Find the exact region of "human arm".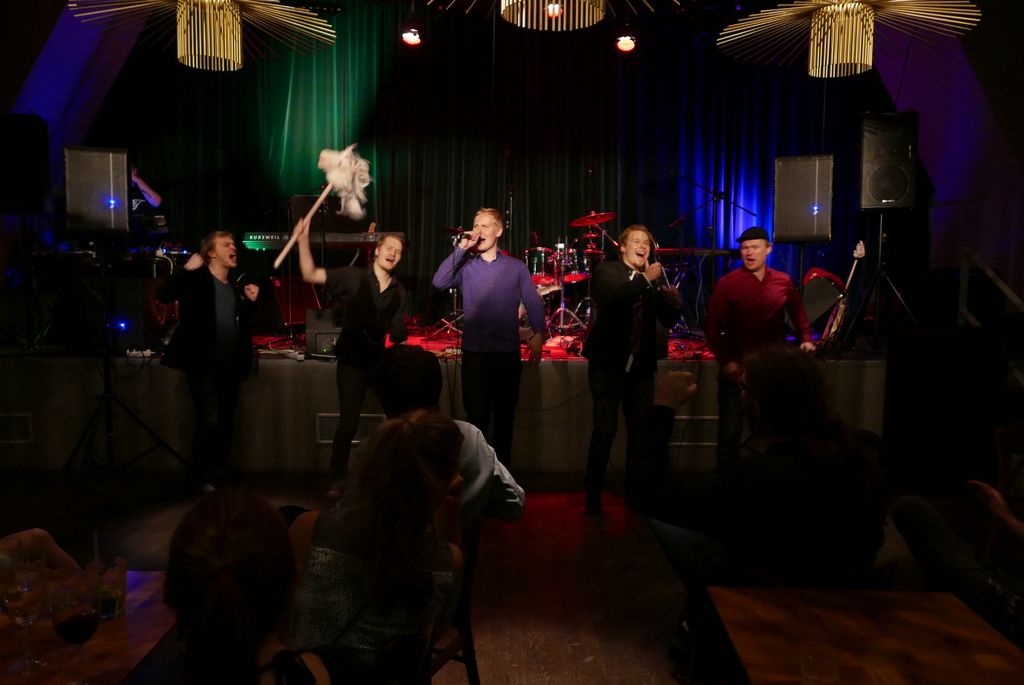
Exact region: {"x1": 156, "y1": 251, "x2": 200, "y2": 299}.
